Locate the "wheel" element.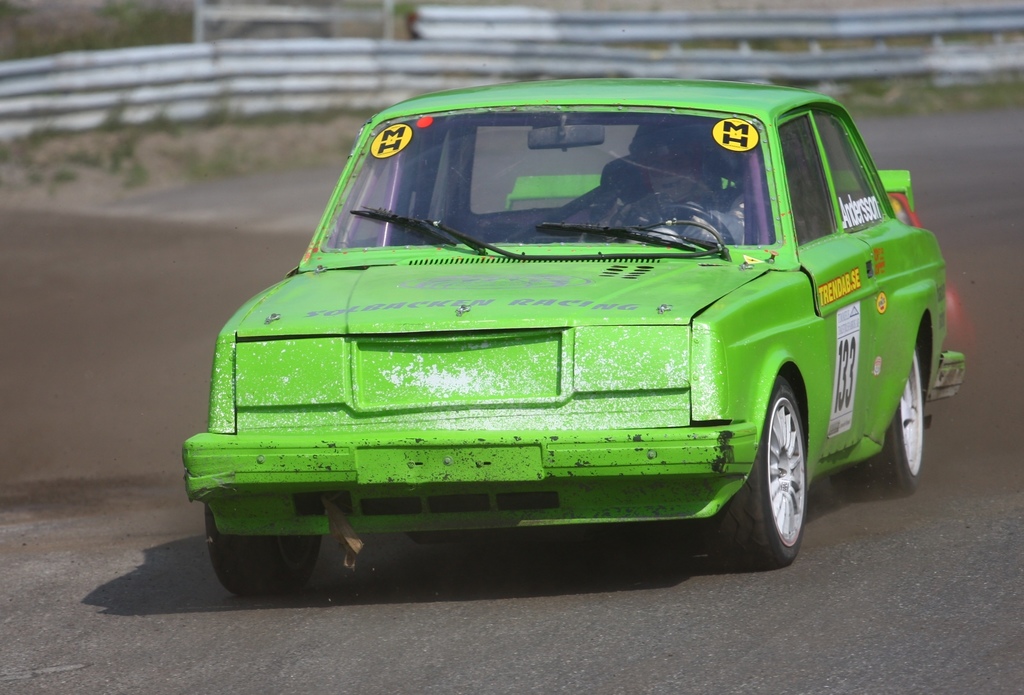
Element bbox: Rect(742, 361, 831, 569).
